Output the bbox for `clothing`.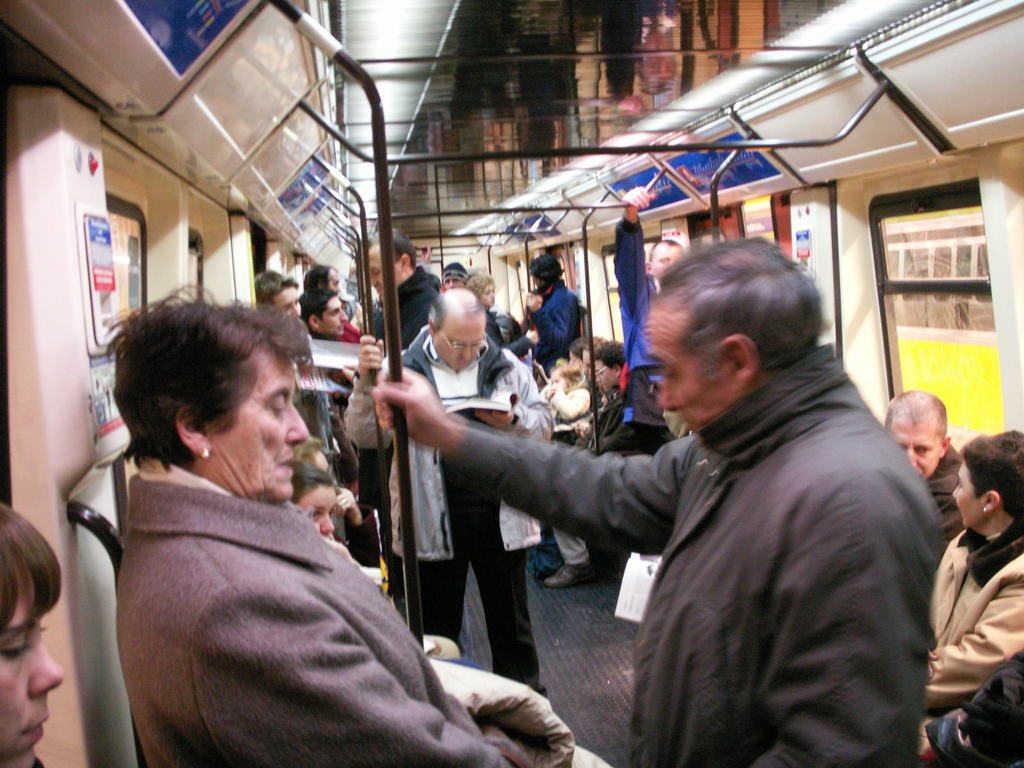
box=[563, 368, 585, 565].
